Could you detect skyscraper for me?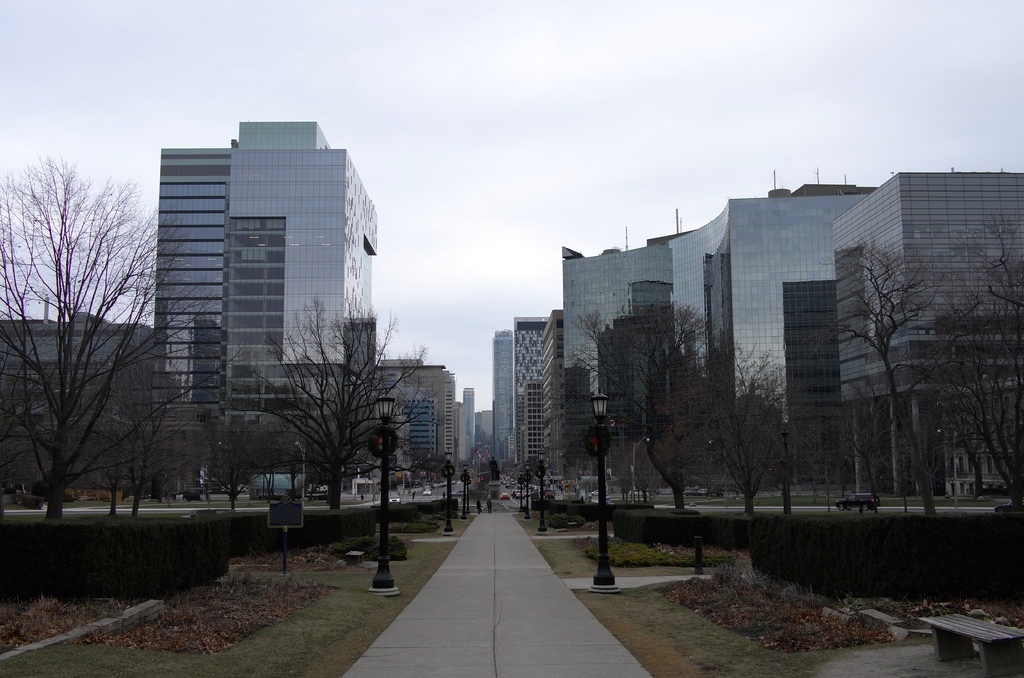
Detection result: bbox=[831, 167, 1023, 497].
